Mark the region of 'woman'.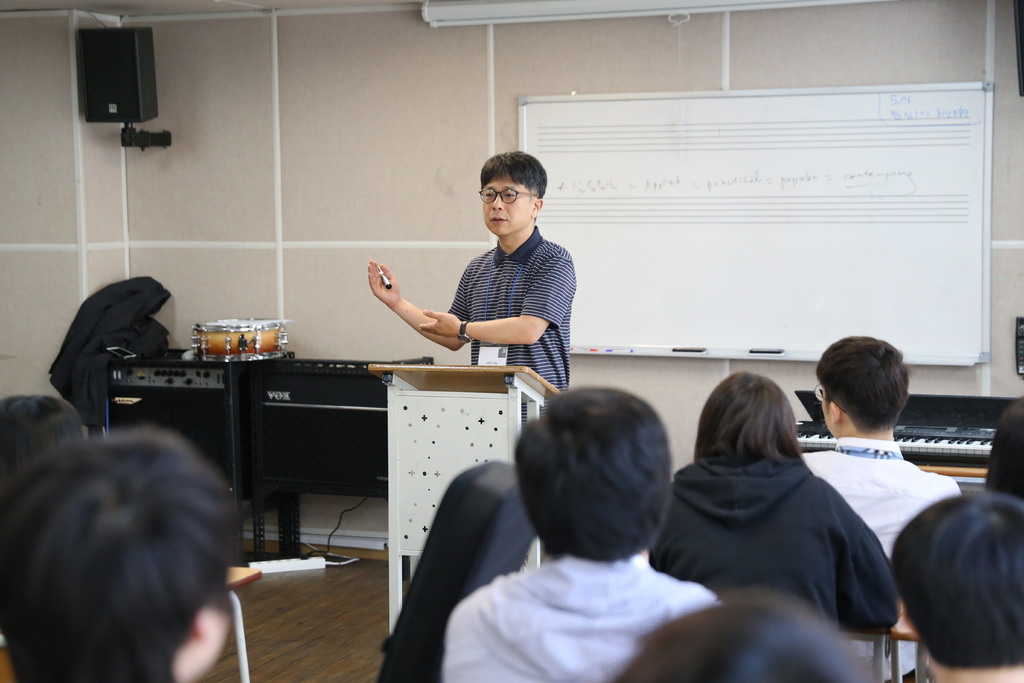
Region: box(648, 369, 902, 642).
